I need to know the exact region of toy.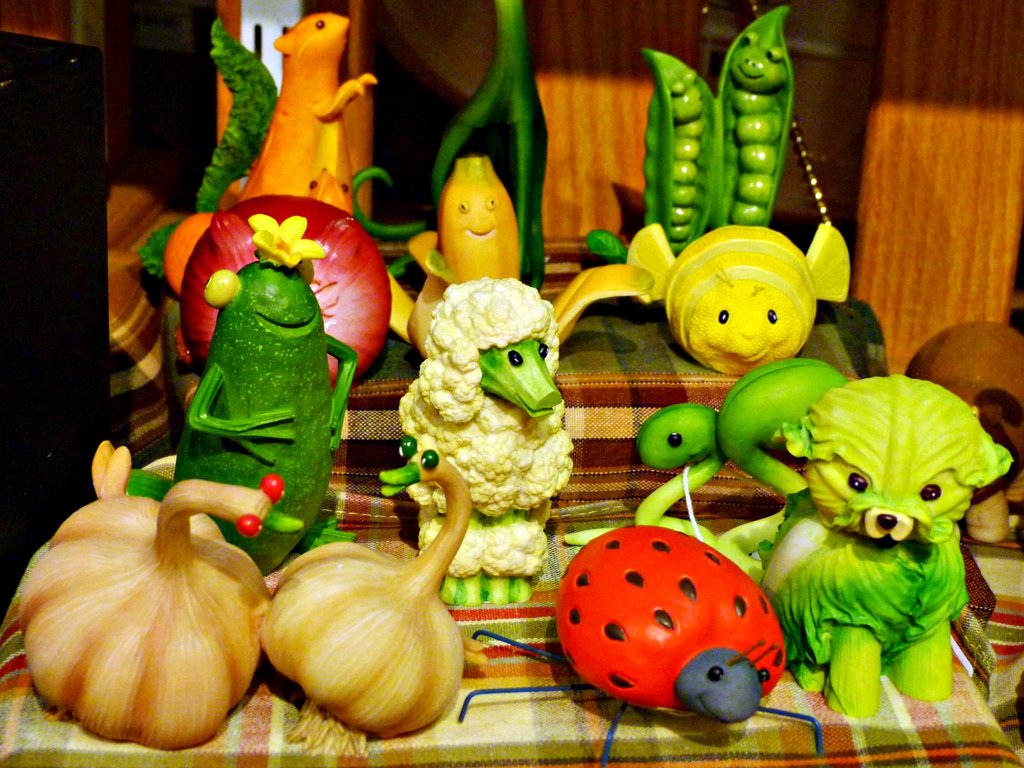
Region: {"x1": 172, "y1": 221, "x2": 367, "y2": 564}.
